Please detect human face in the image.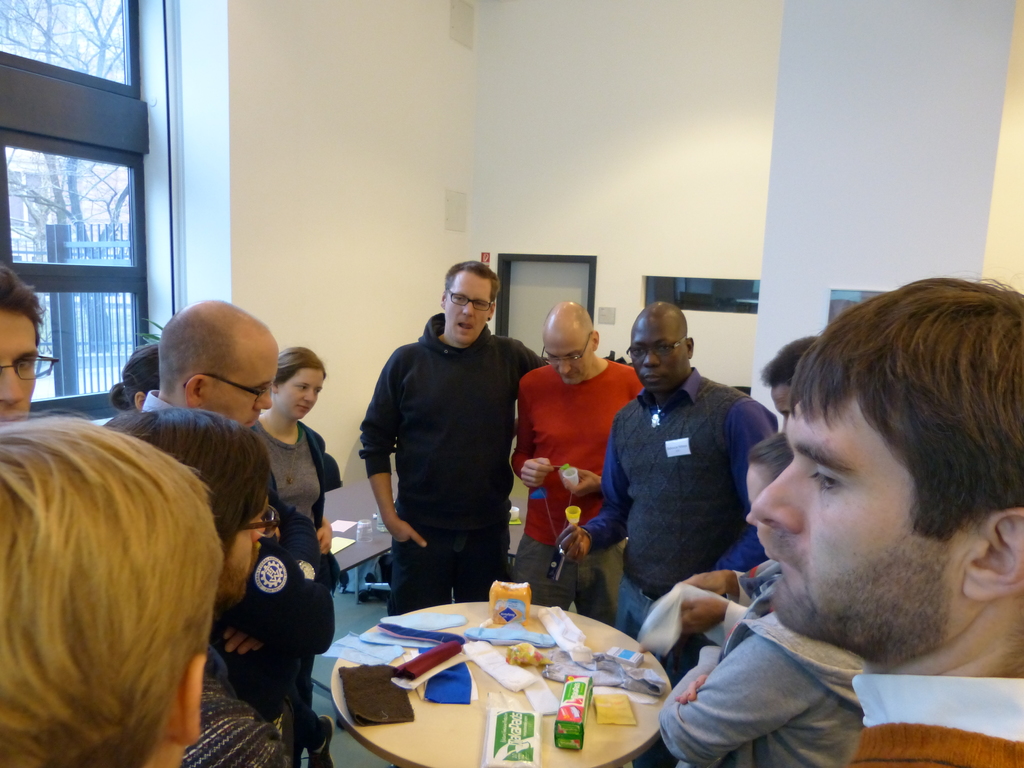
region(218, 495, 267, 605).
